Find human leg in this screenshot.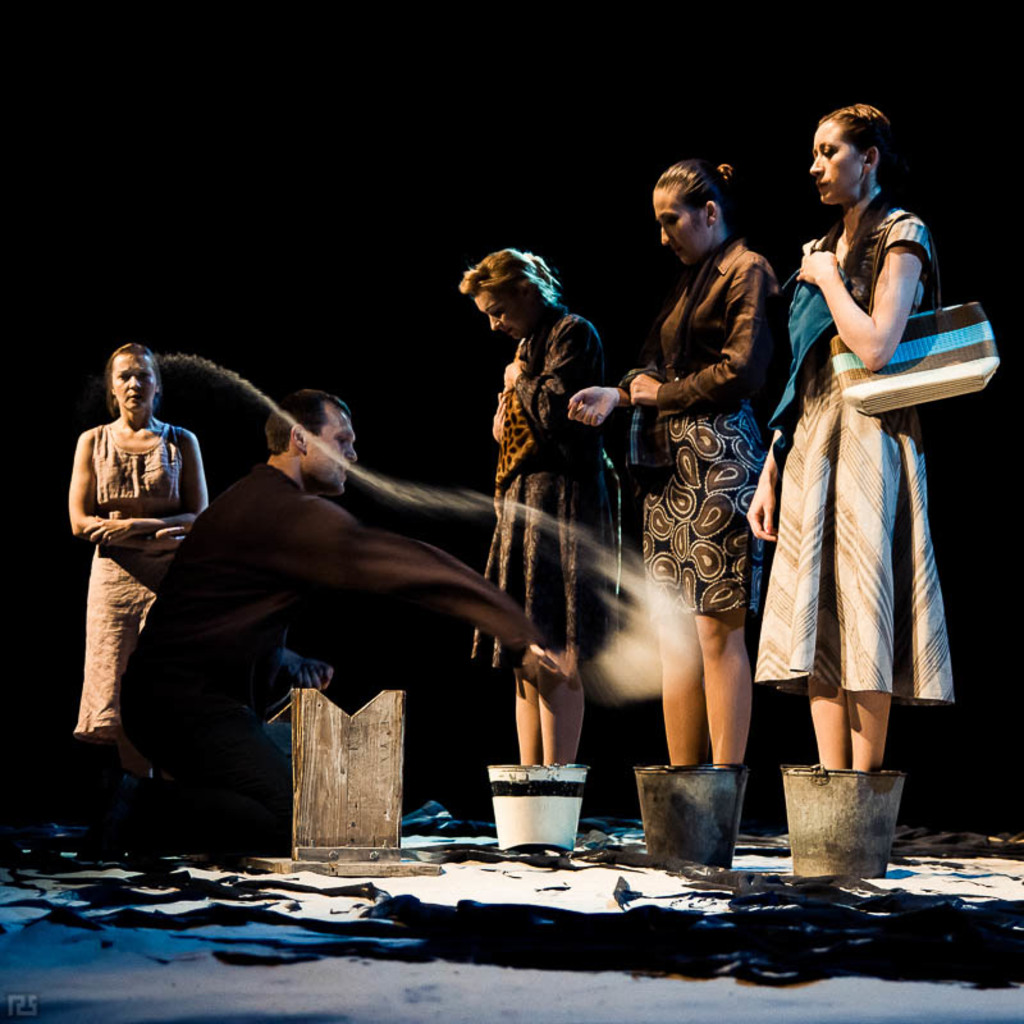
The bounding box for human leg is <box>133,705,320,844</box>.
